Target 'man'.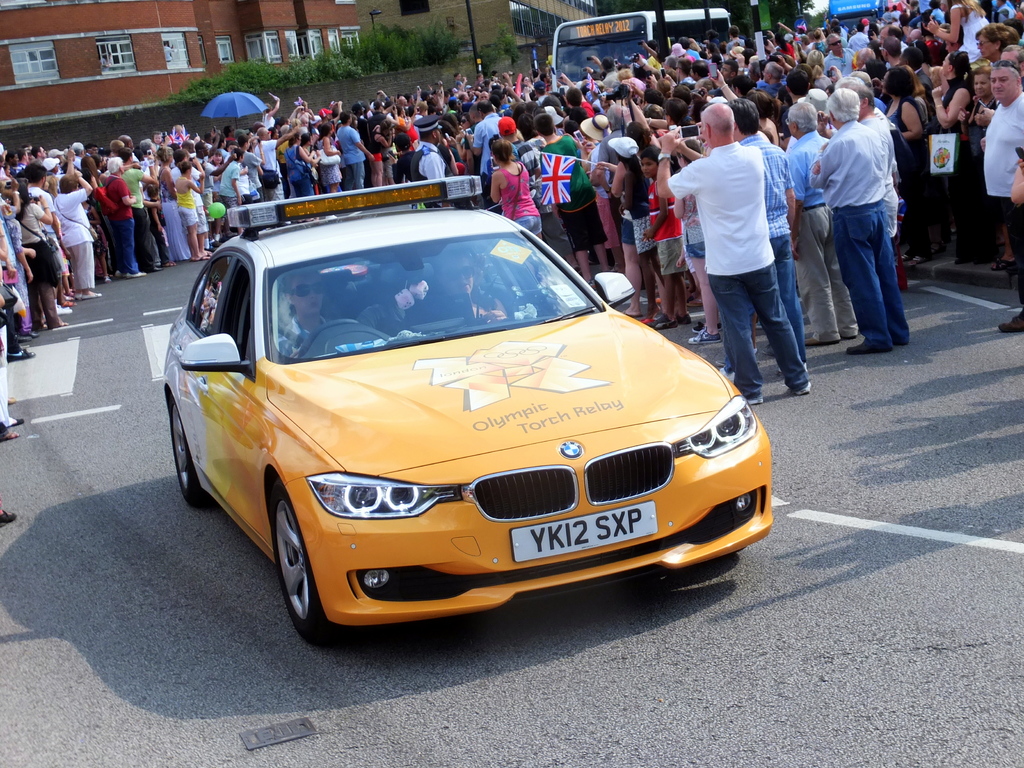
Target region: pyautogui.locateOnScreen(822, 32, 854, 76).
